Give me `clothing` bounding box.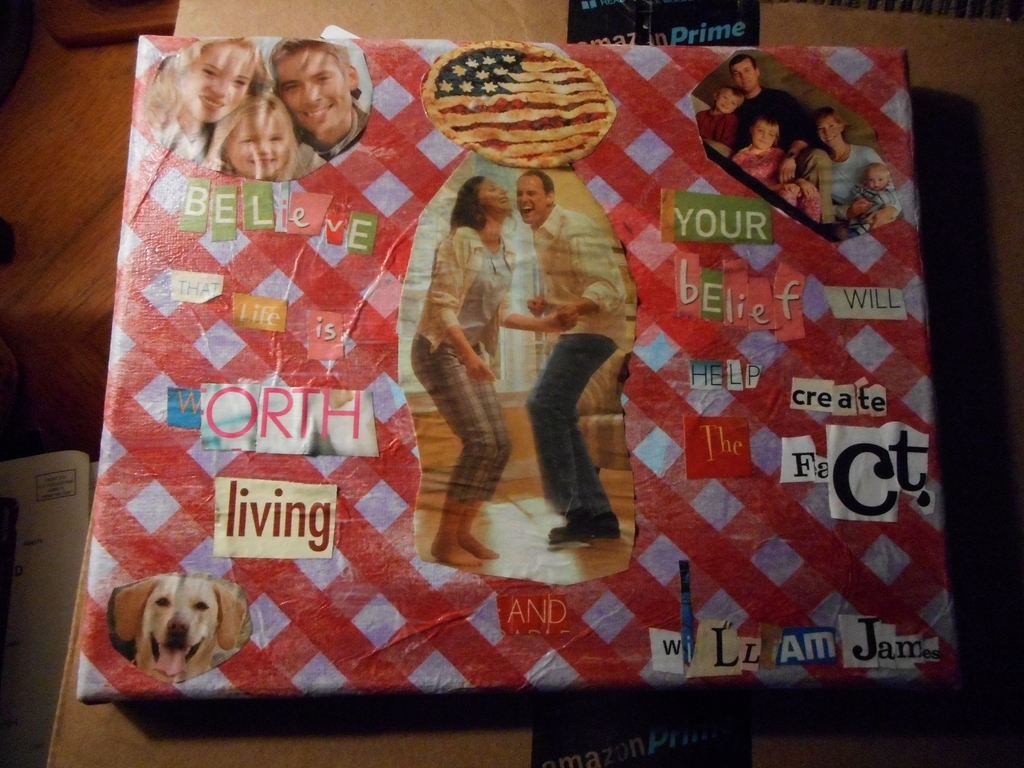
pyautogui.locateOnScreen(697, 106, 739, 142).
